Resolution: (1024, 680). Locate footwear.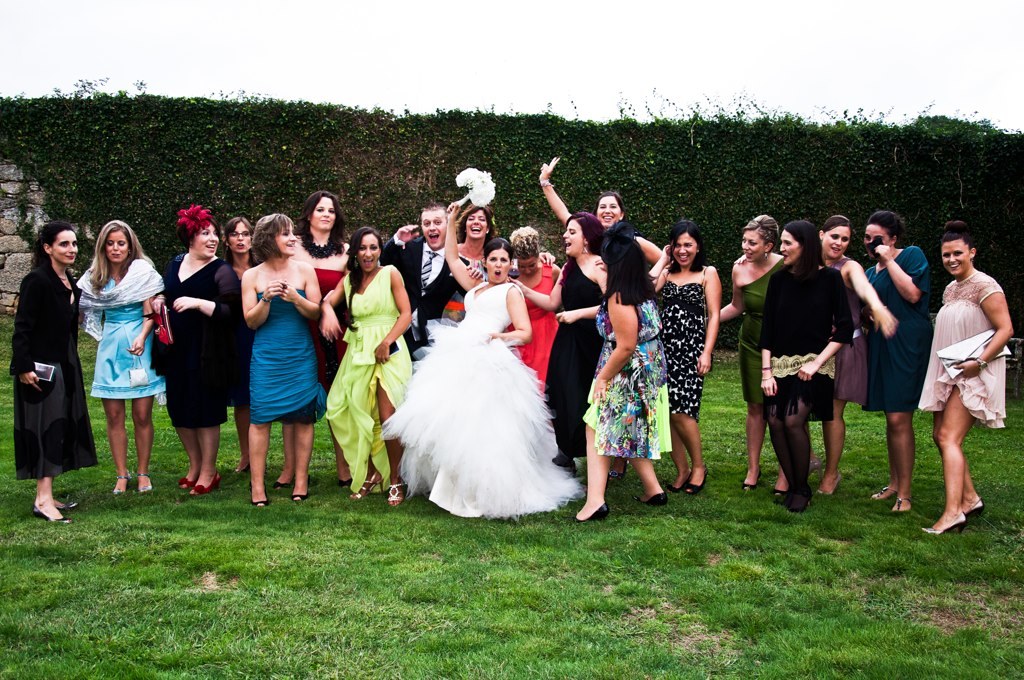
(573,502,610,525).
